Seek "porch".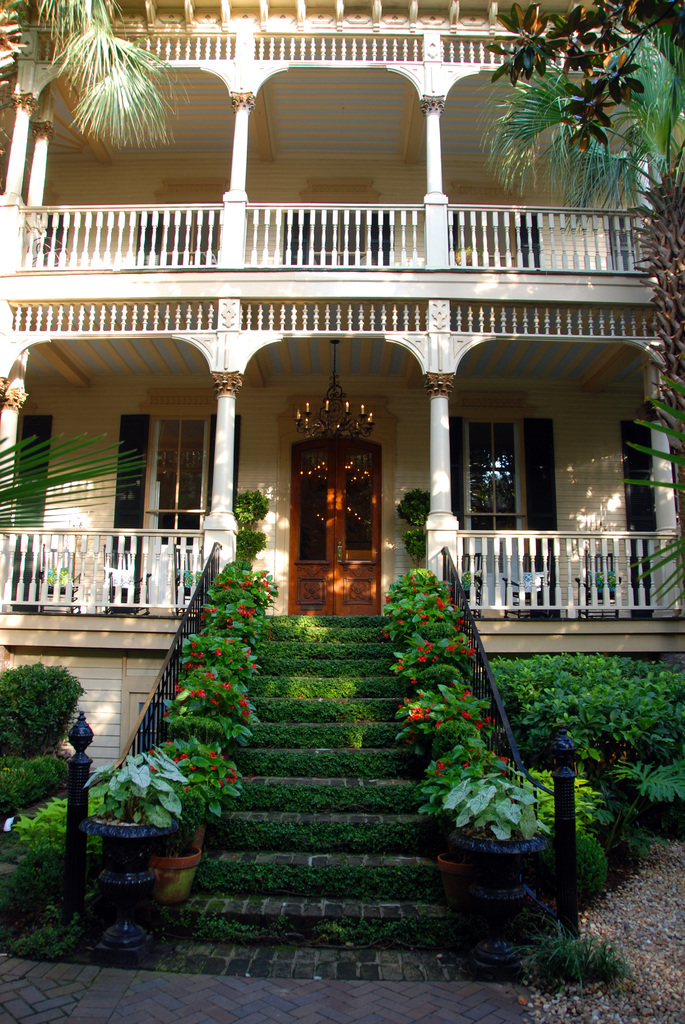
<box>0,491,675,626</box>.
